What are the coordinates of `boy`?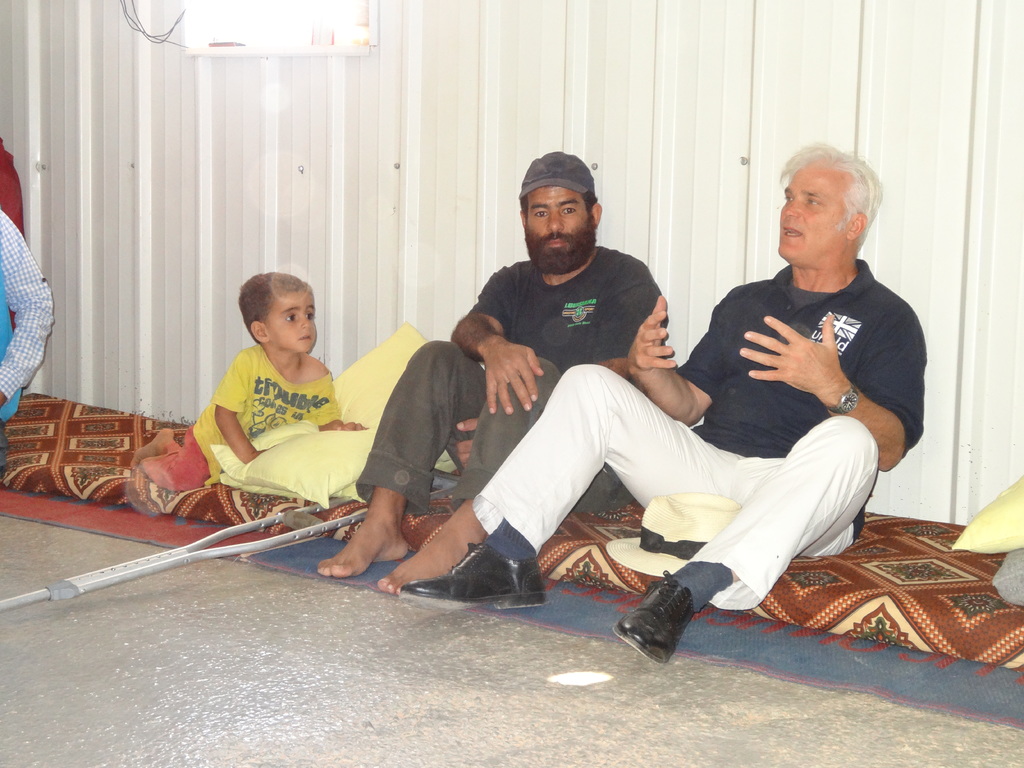
crop(127, 265, 374, 491).
